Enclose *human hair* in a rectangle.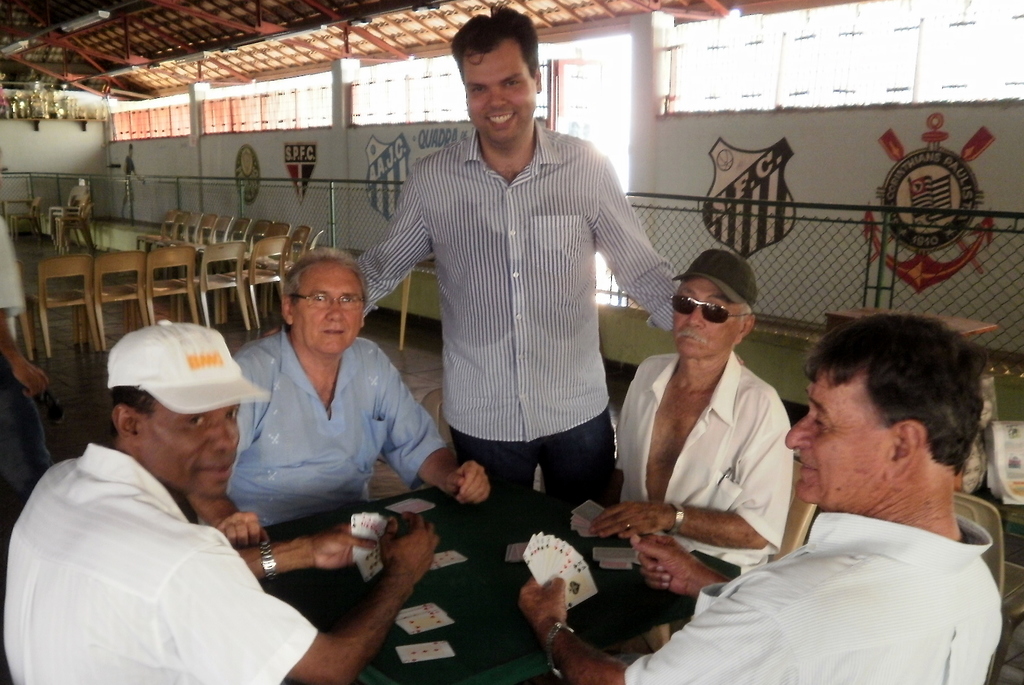
rect(806, 313, 990, 463).
